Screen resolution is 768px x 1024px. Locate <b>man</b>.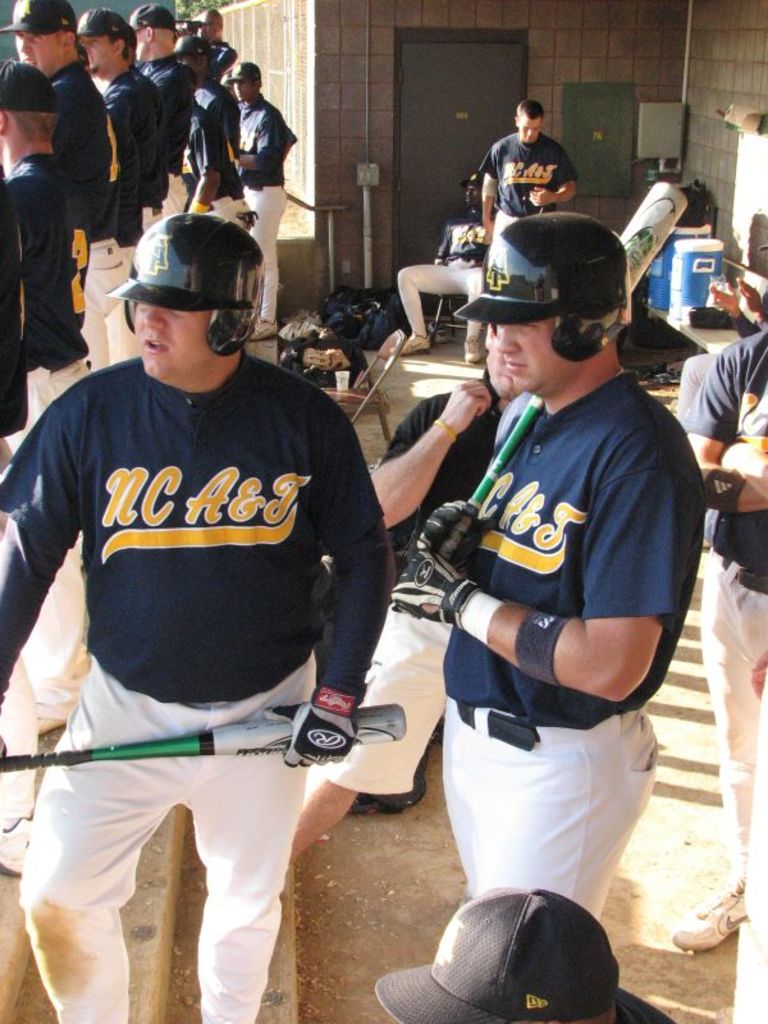
<region>389, 165, 488, 365</region>.
